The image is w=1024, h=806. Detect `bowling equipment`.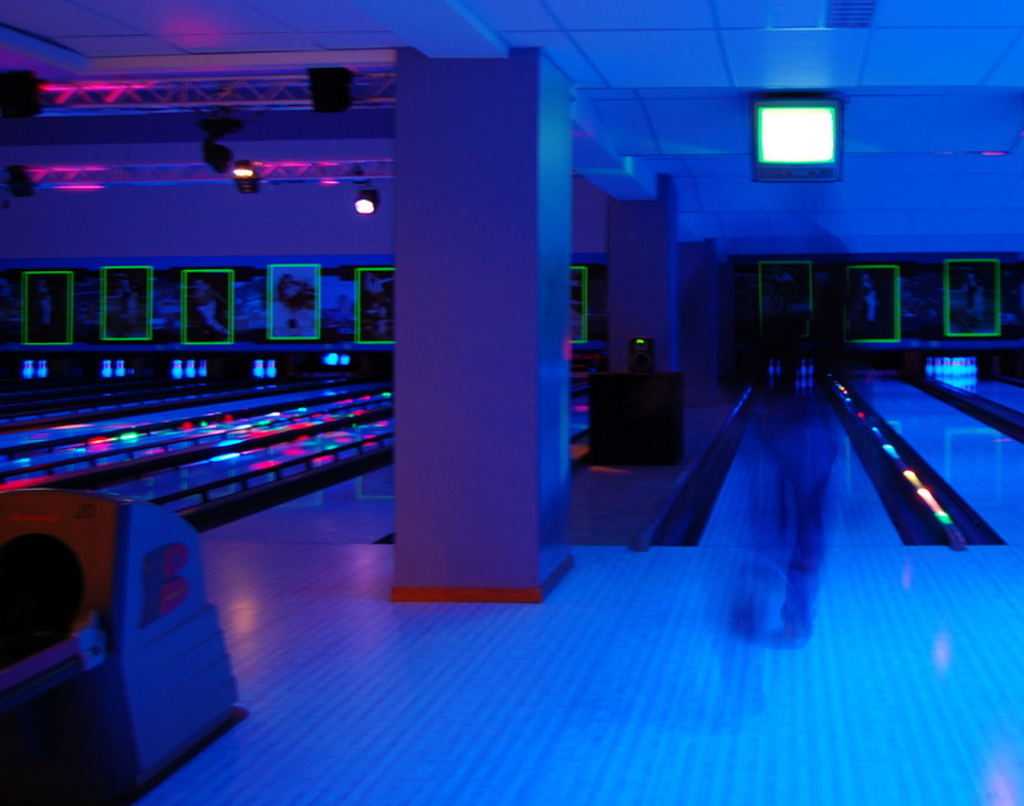
Detection: 24/358/38/377.
